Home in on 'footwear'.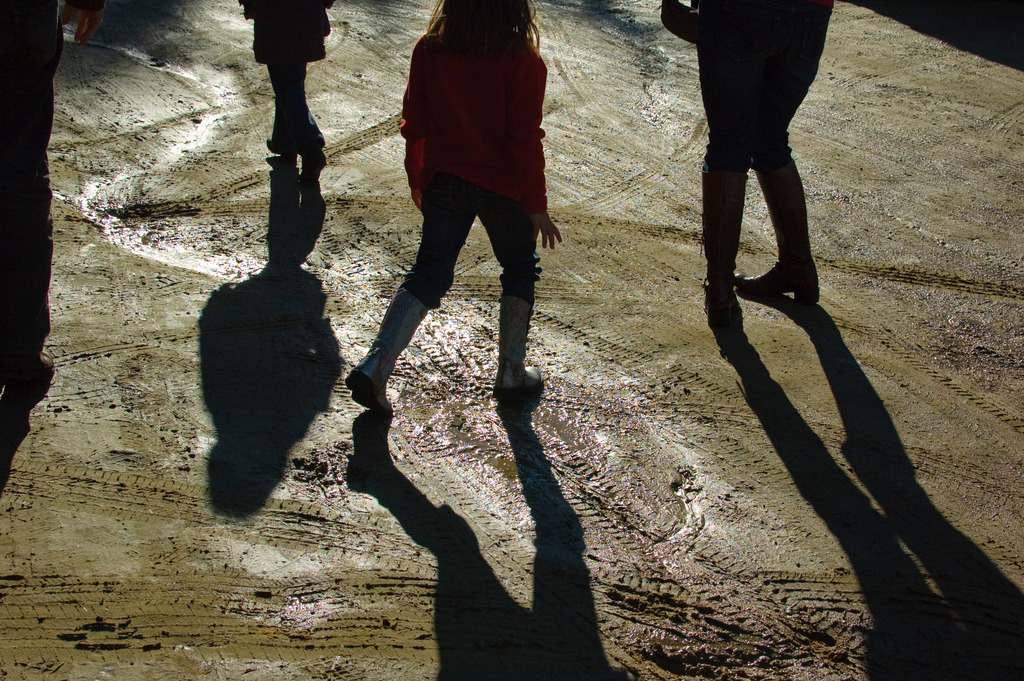
Homed in at bbox(298, 151, 325, 183).
